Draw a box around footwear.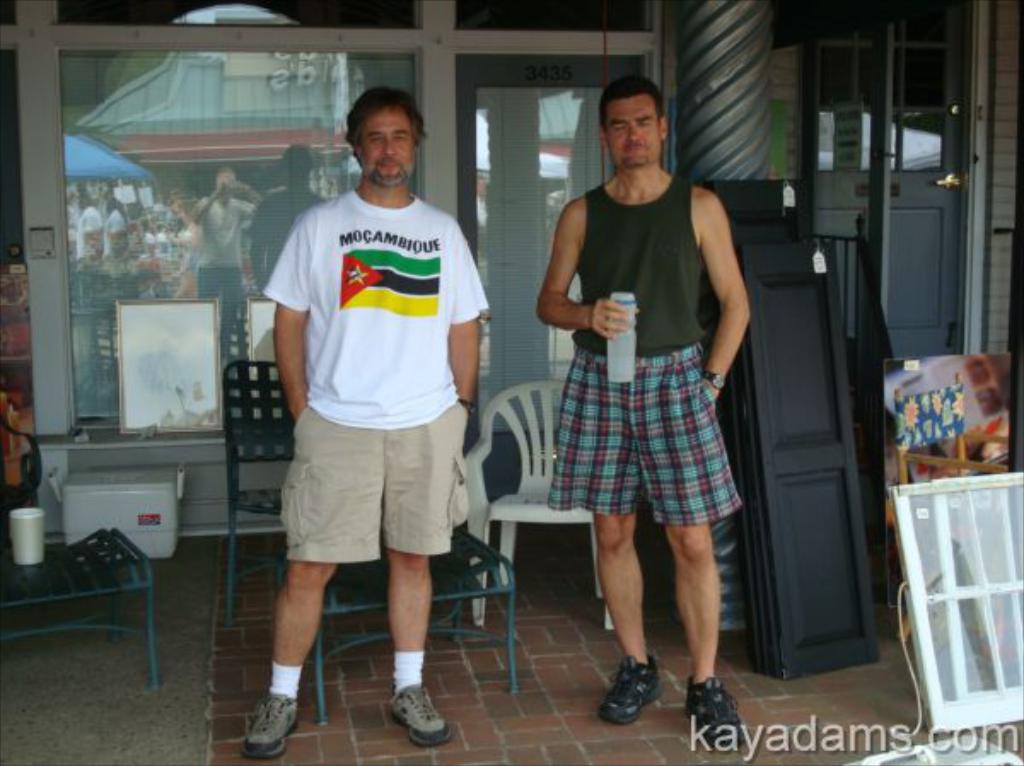
left=387, top=681, right=449, bottom=744.
